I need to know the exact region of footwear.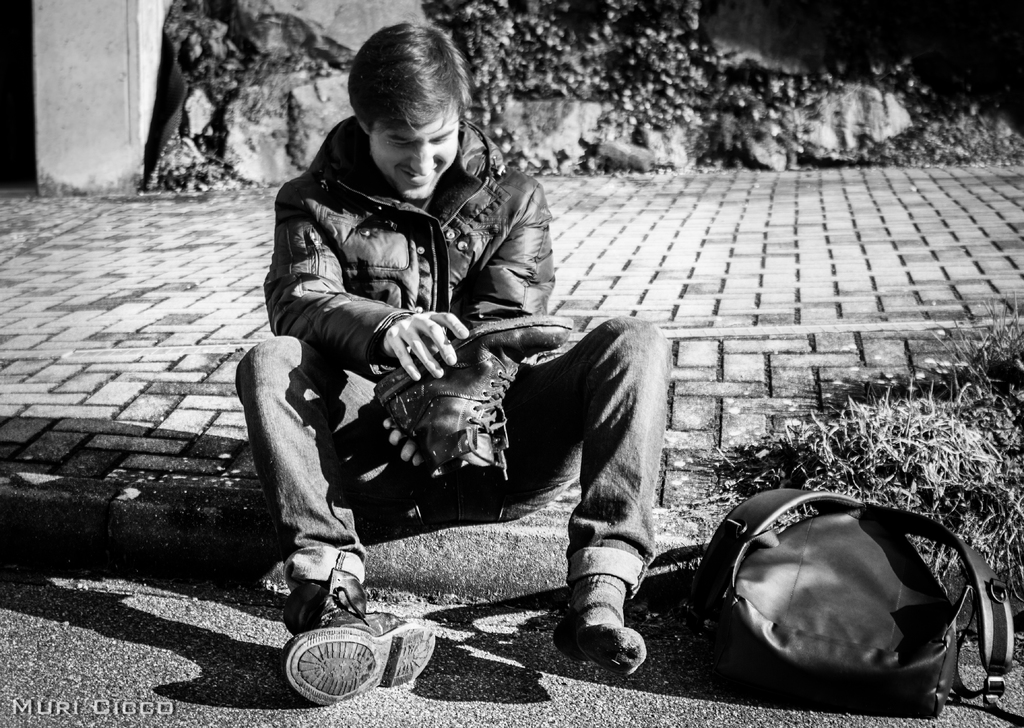
Region: <bbox>375, 321, 574, 489</bbox>.
